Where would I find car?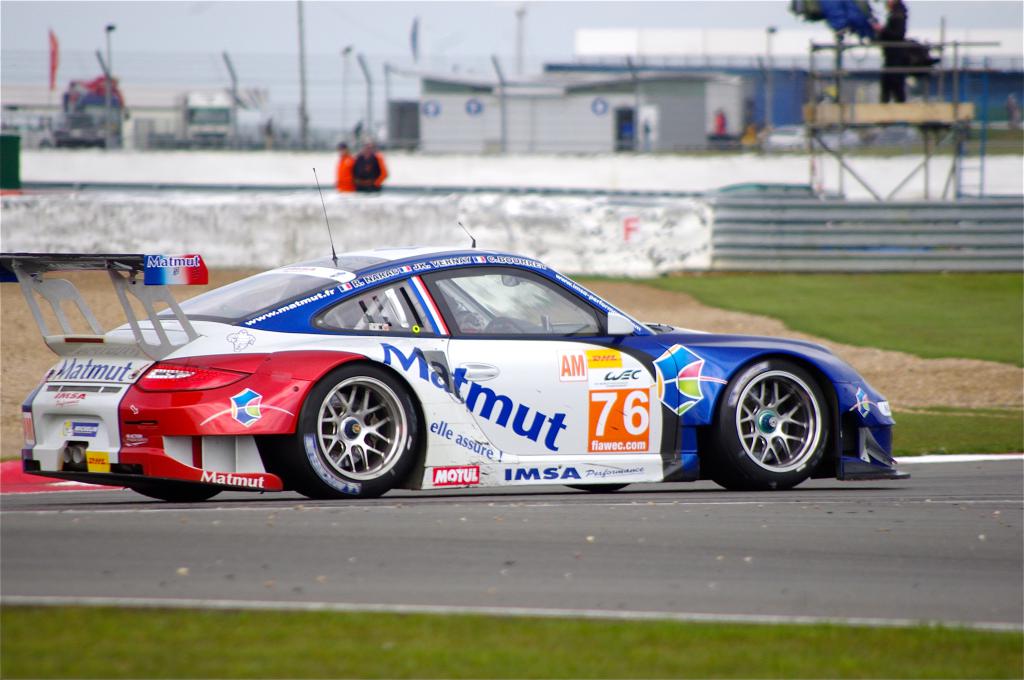
At (x1=11, y1=160, x2=915, y2=503).
